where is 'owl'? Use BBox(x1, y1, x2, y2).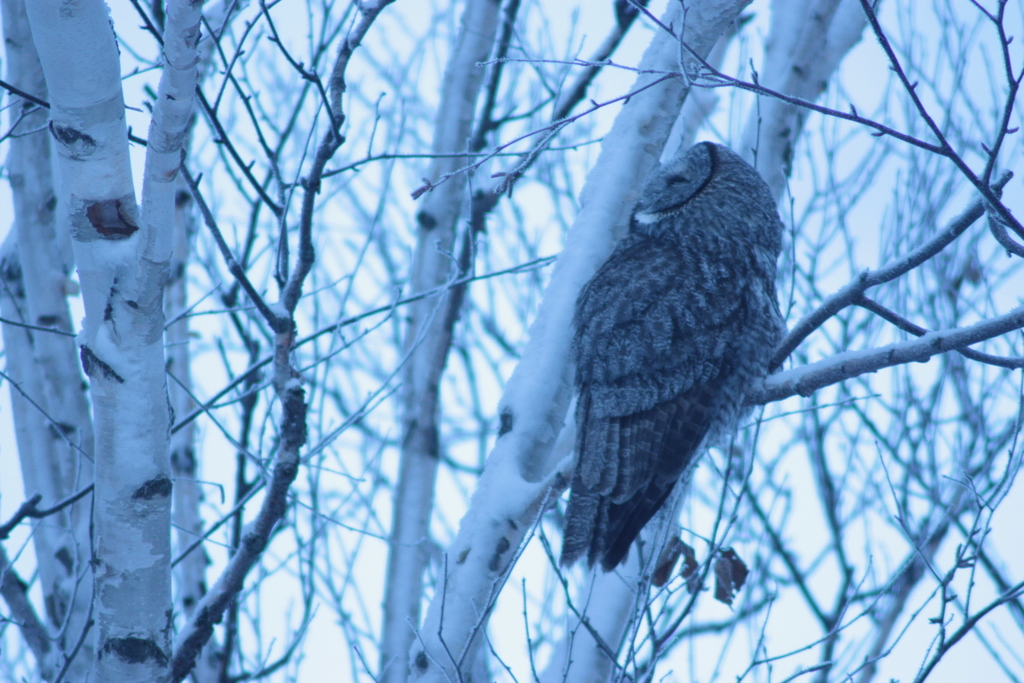
BBox(553, 142, 788, 577).
